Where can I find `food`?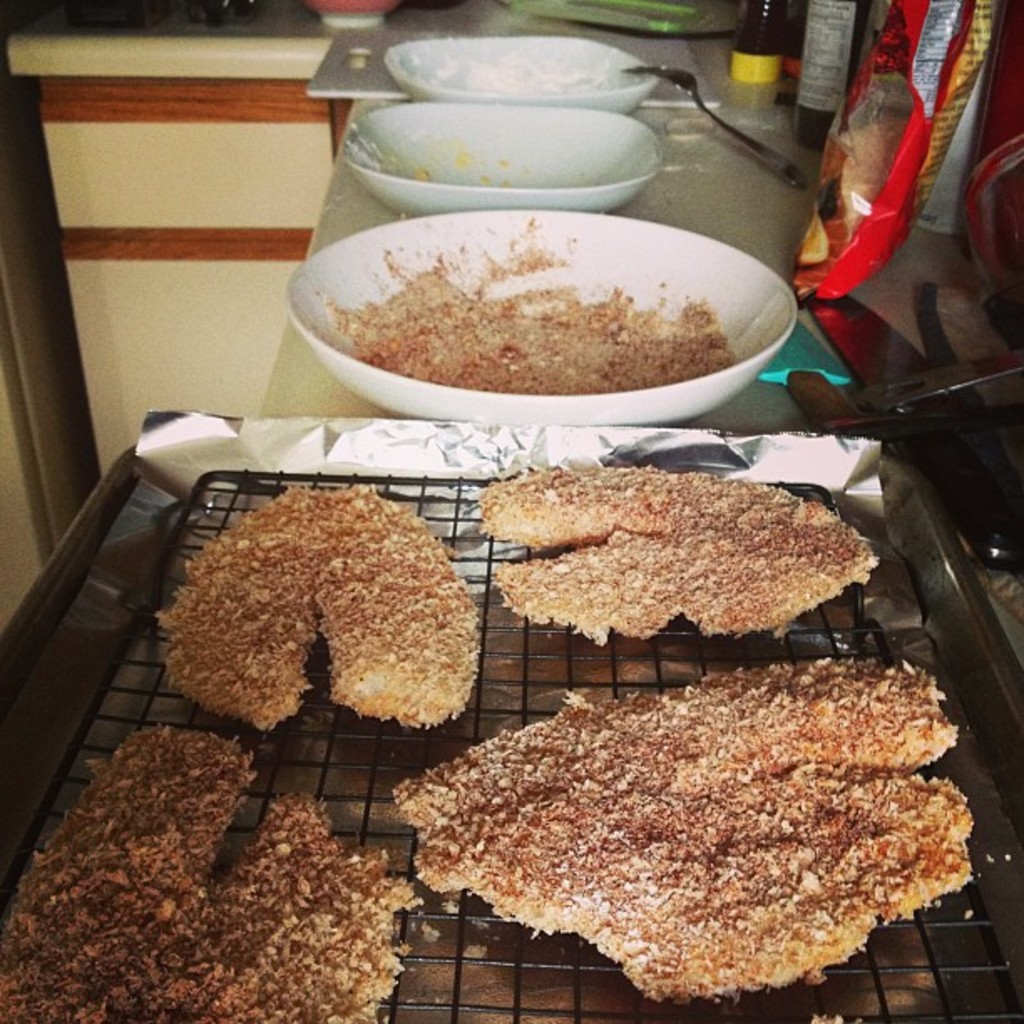
You can find it at 468, 462, 880, 651.
